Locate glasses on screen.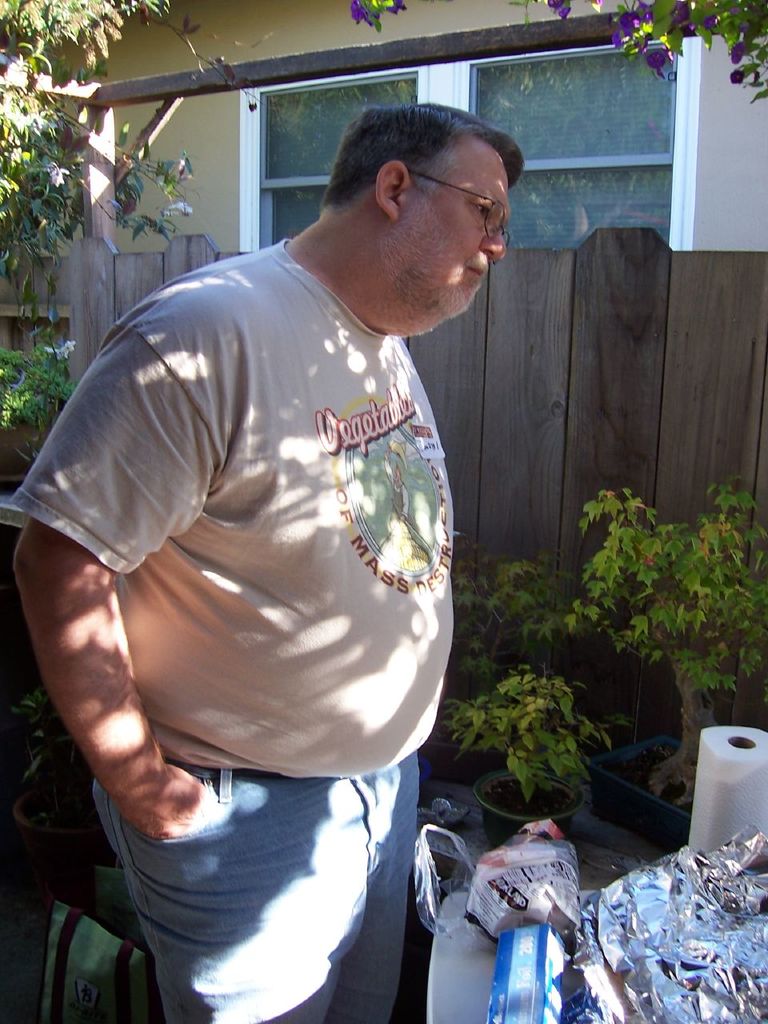
On screen at detection(369, 165, 510, 264).
